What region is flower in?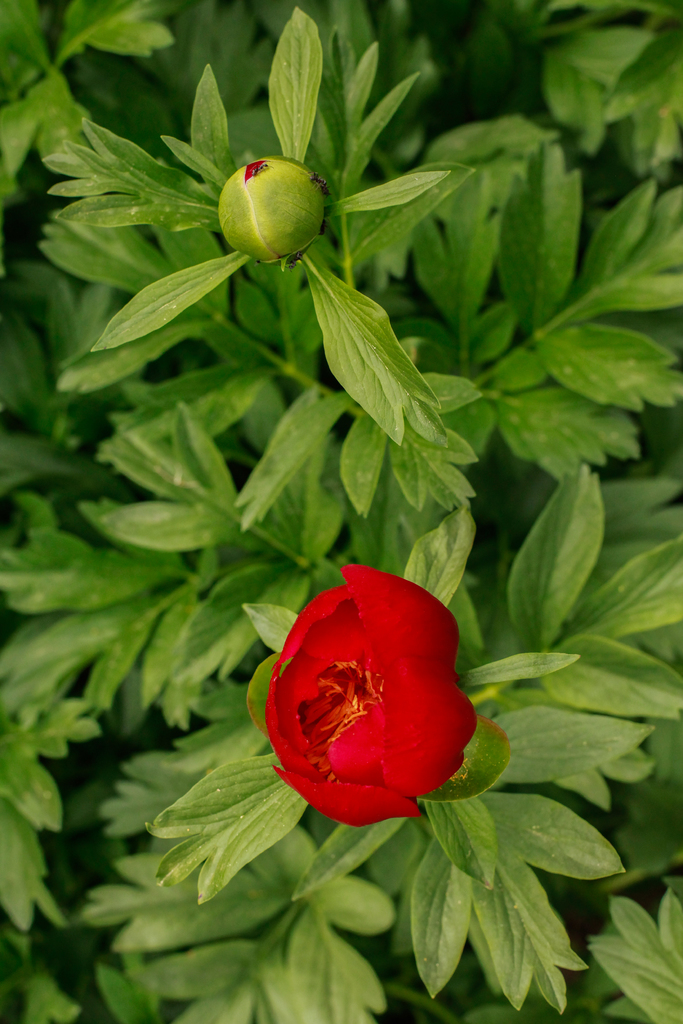
BBox(269, 560, 484, 833).
